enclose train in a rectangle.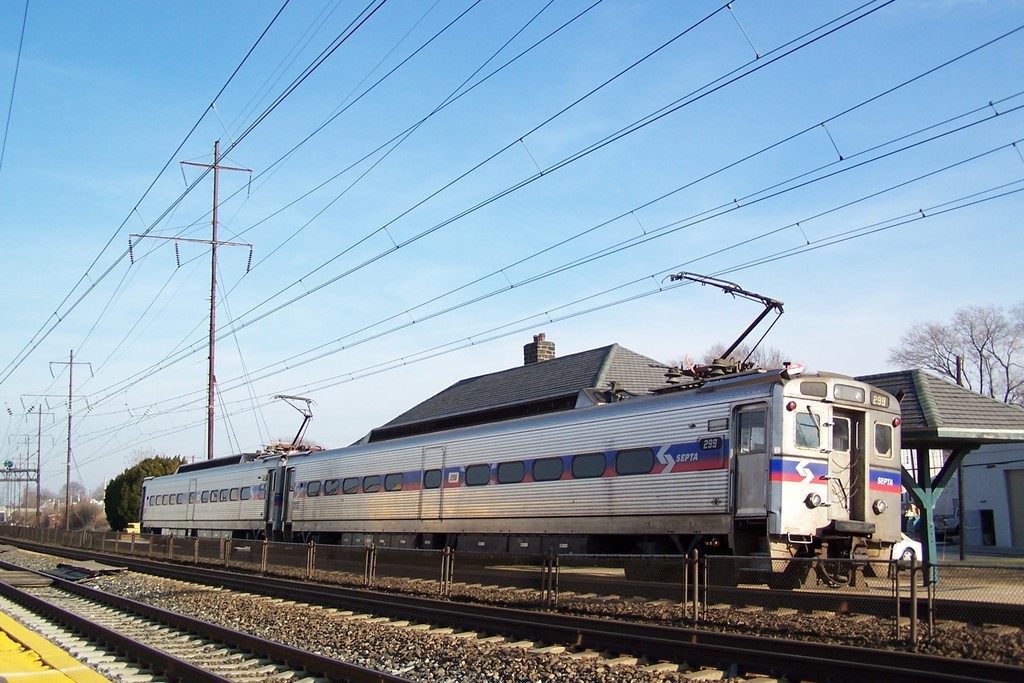
bbox=(140, 273, 923, 601).
